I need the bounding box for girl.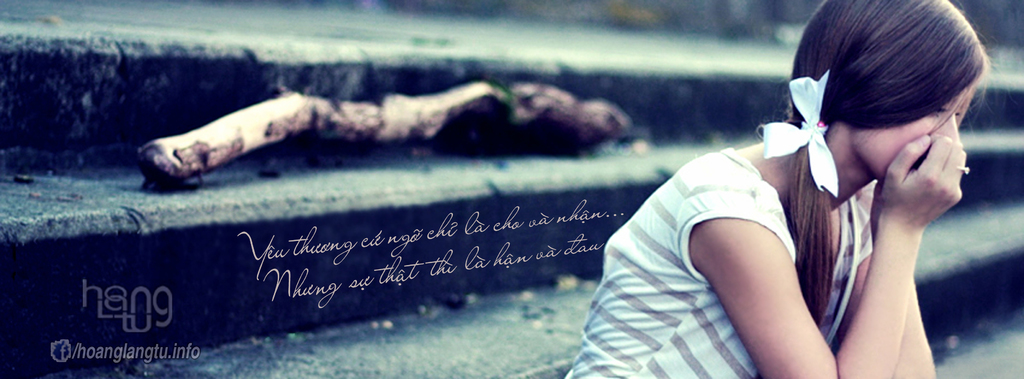
Here it is: (x1=556, y1=0, x2=991, y2=378).
